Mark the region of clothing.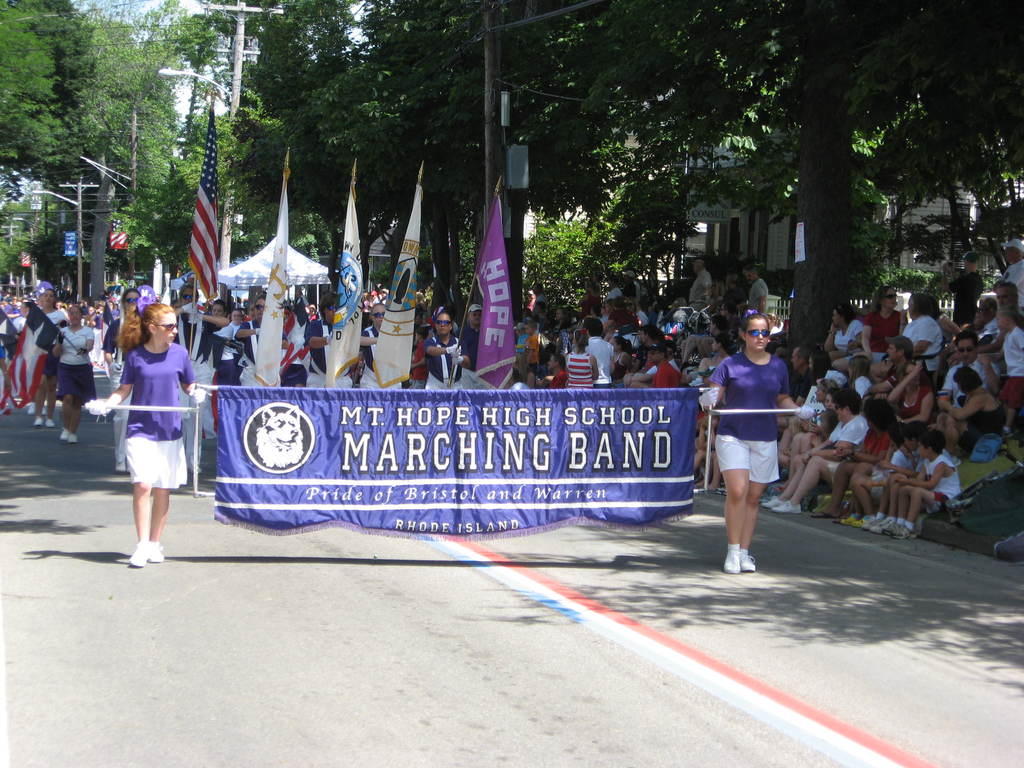
Region: {"left": 950, "top": 267, "right": 982, "bottom": 329}.
